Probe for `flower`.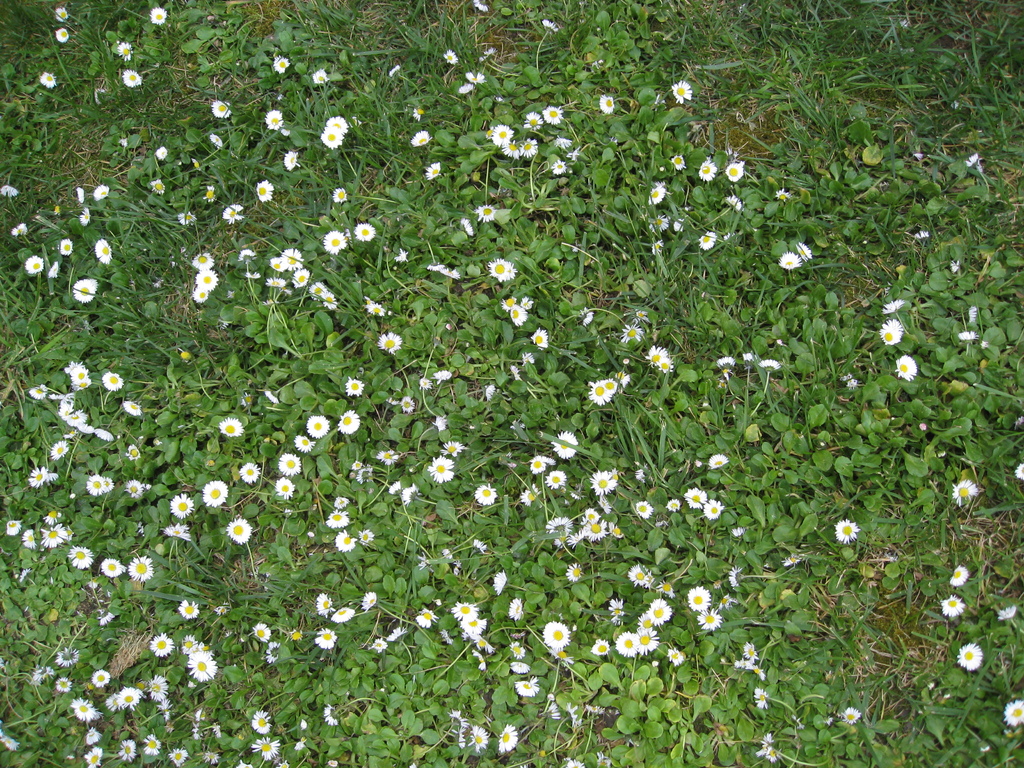
Probe result: bbox=(238, 462, 260, 484).
